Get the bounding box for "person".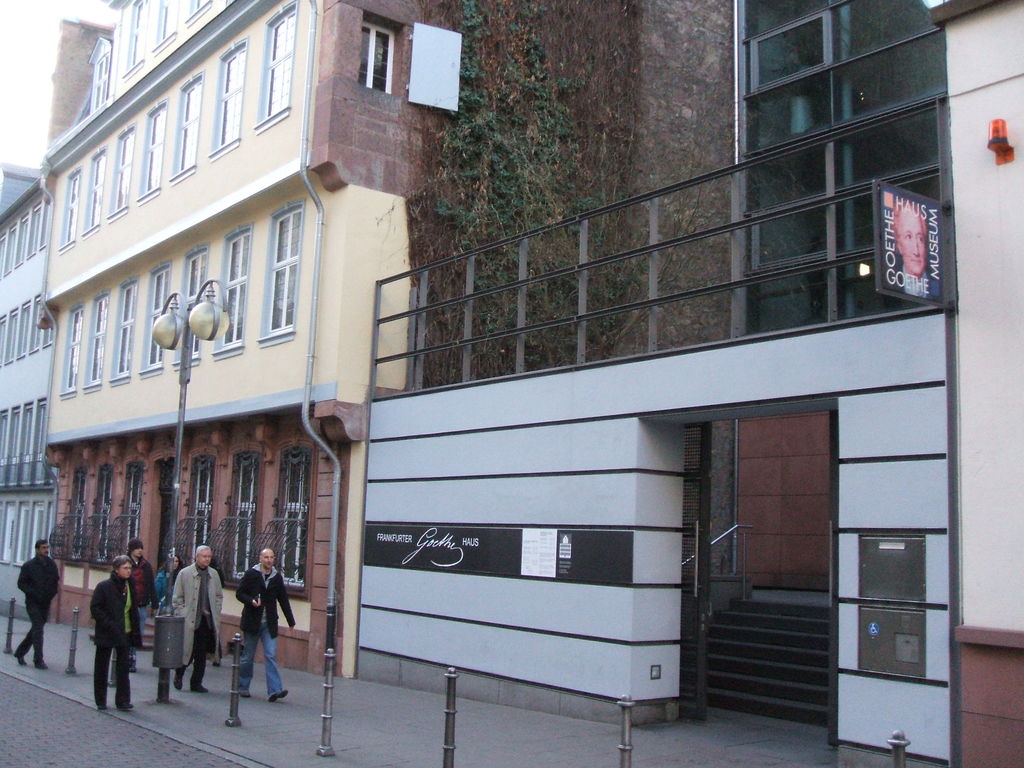
x1=83, y1=552, x2=144, y2=716.
